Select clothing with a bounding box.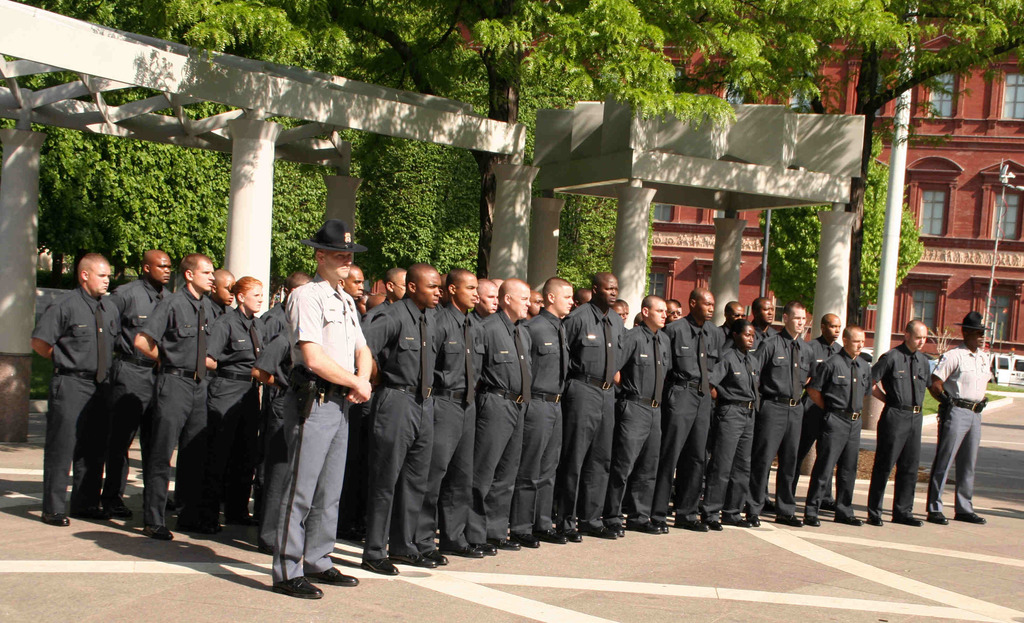
bbox=[269, 280, 371, 586].
